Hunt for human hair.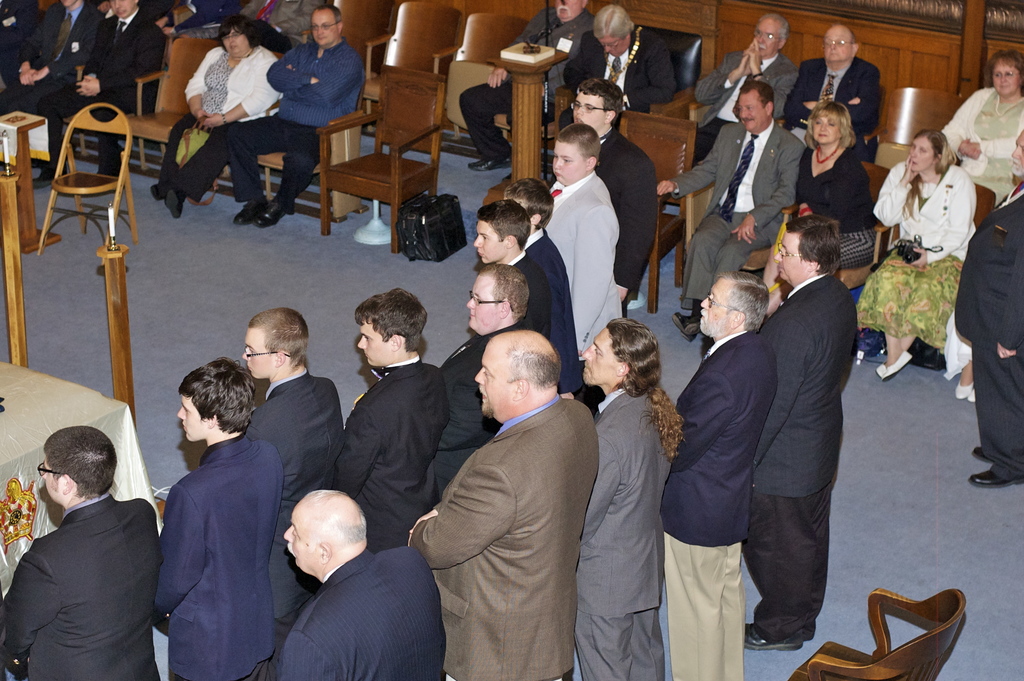
Hunted down at pyautogui.locateOnScreen(504, 177, 554, 234).
